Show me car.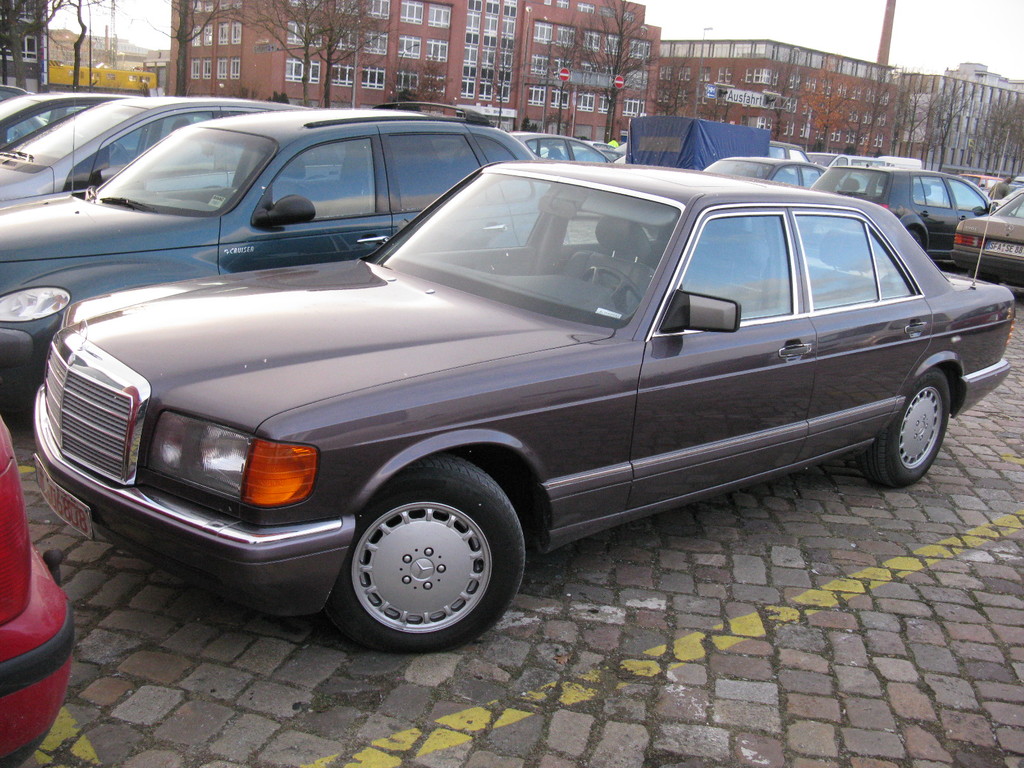
car is here: (701,148,845,193).
